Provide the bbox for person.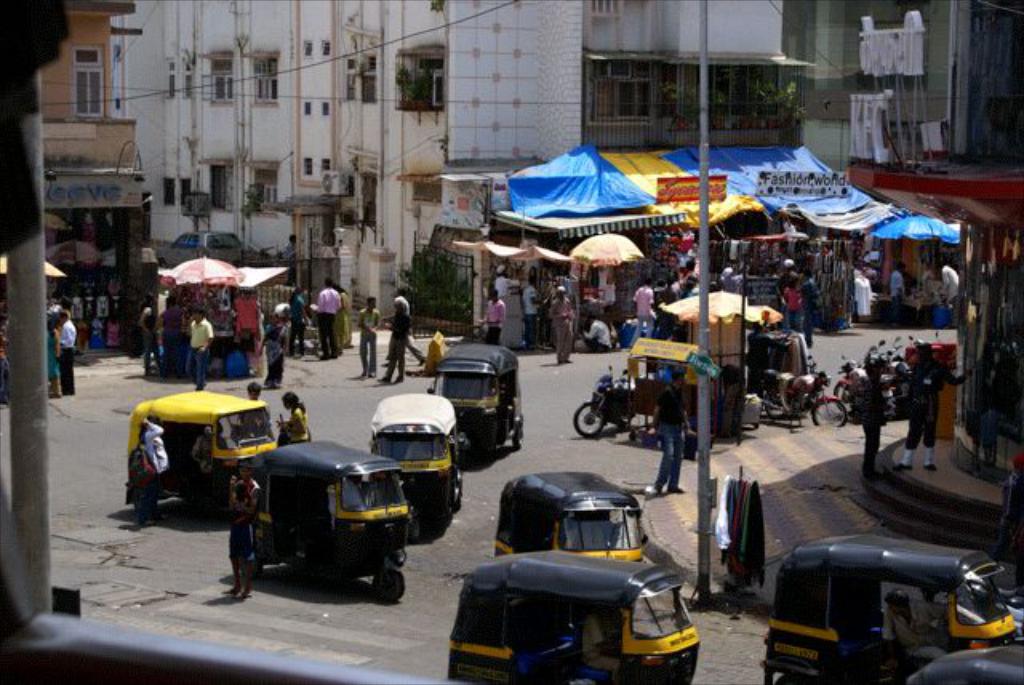
138:299:163:365.
